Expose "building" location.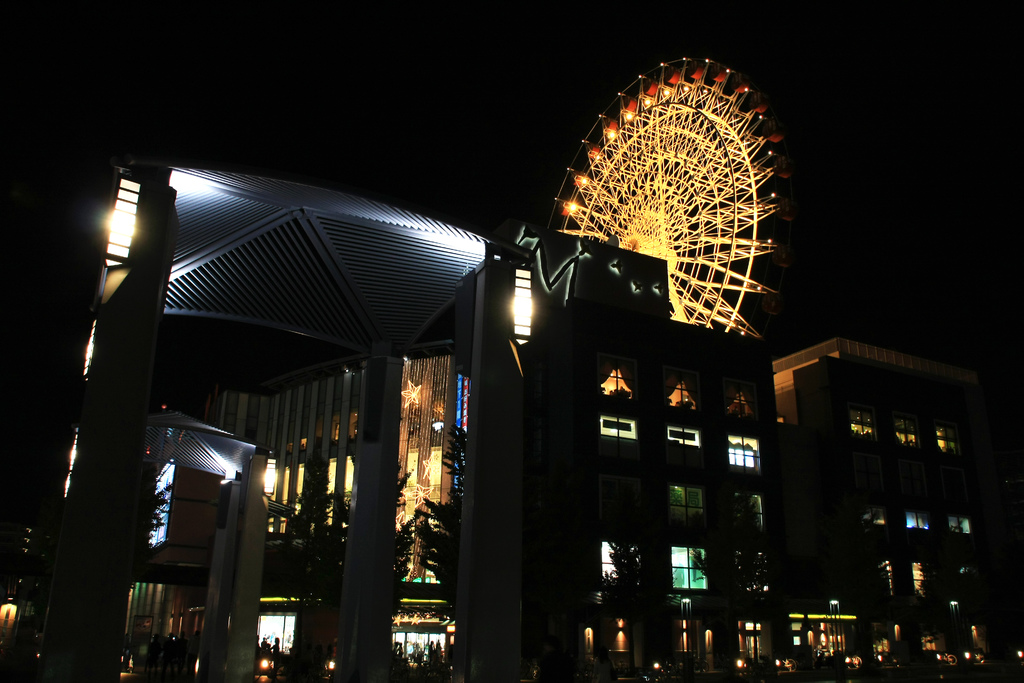
Exposed at left=772, top=342, right=1002, bottom=668.
